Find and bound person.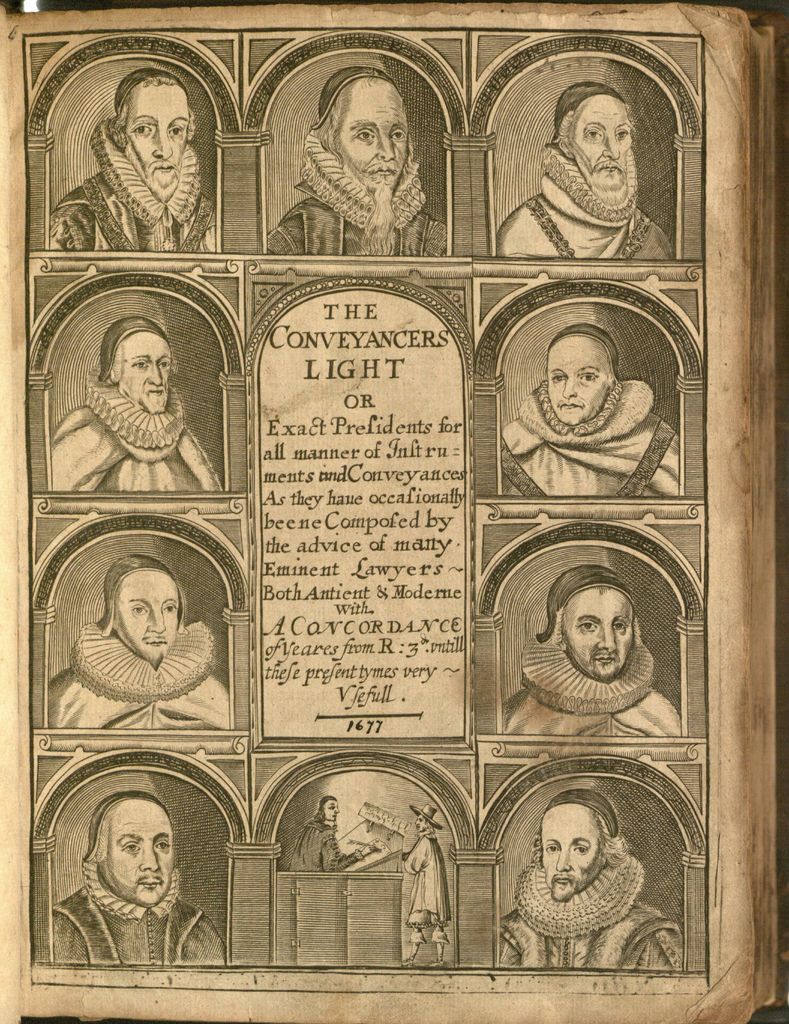
Bound: (48,66,220,256).
